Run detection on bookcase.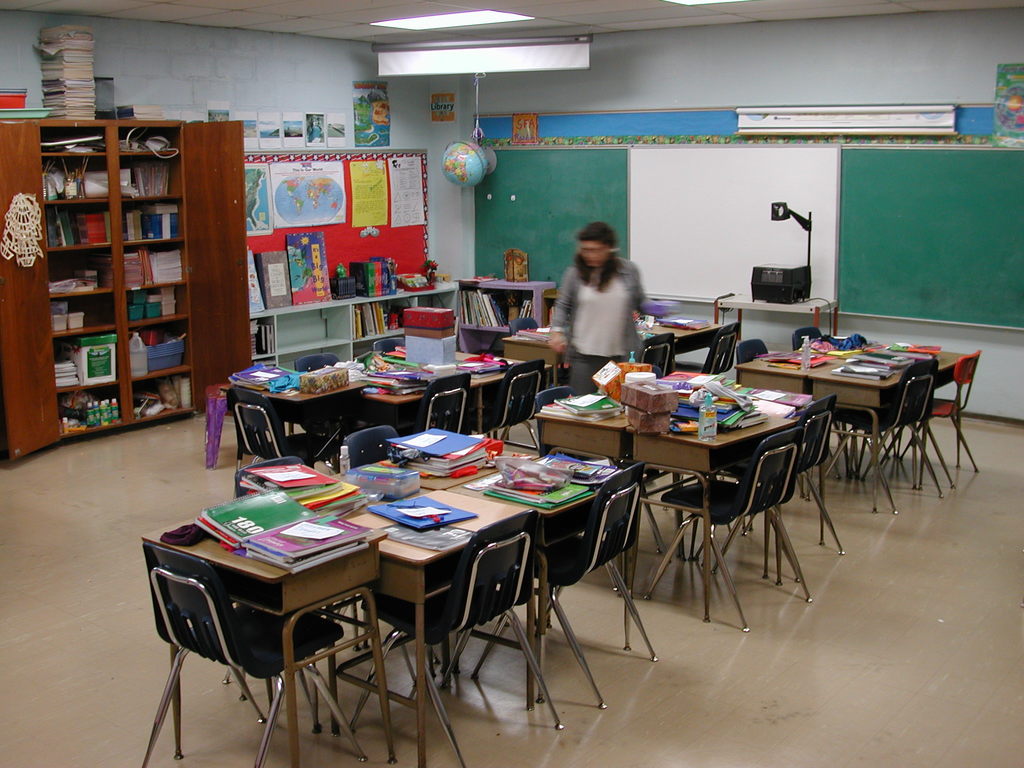
Result: (left=236, top=278, right=456, bottom=419).
